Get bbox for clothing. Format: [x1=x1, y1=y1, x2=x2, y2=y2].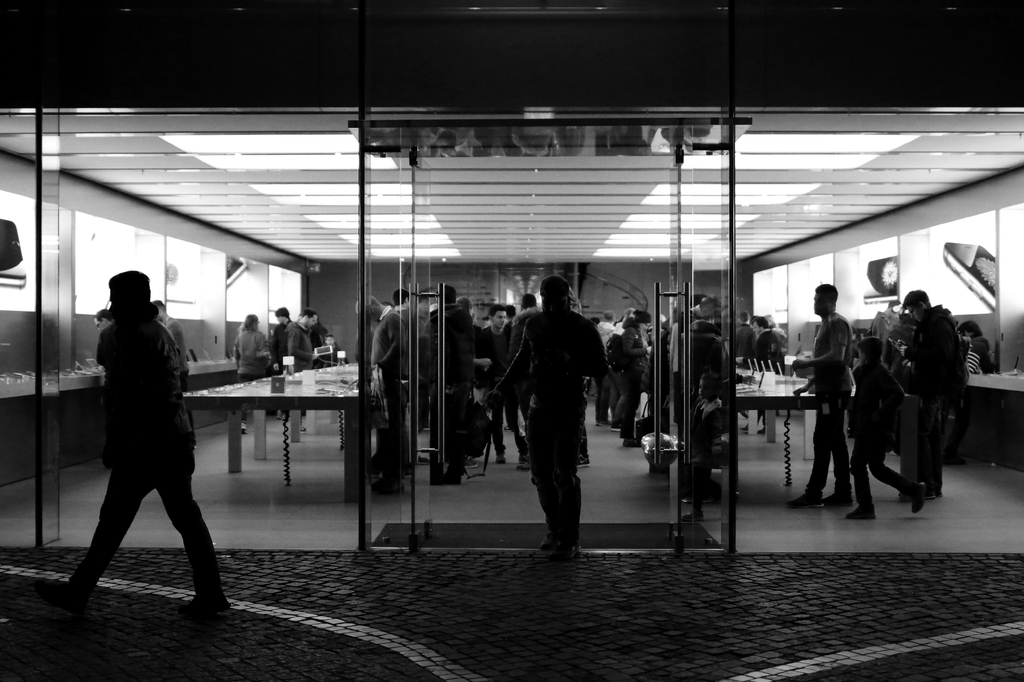
[x1=74, y1=273, x2=199, y2=591].
